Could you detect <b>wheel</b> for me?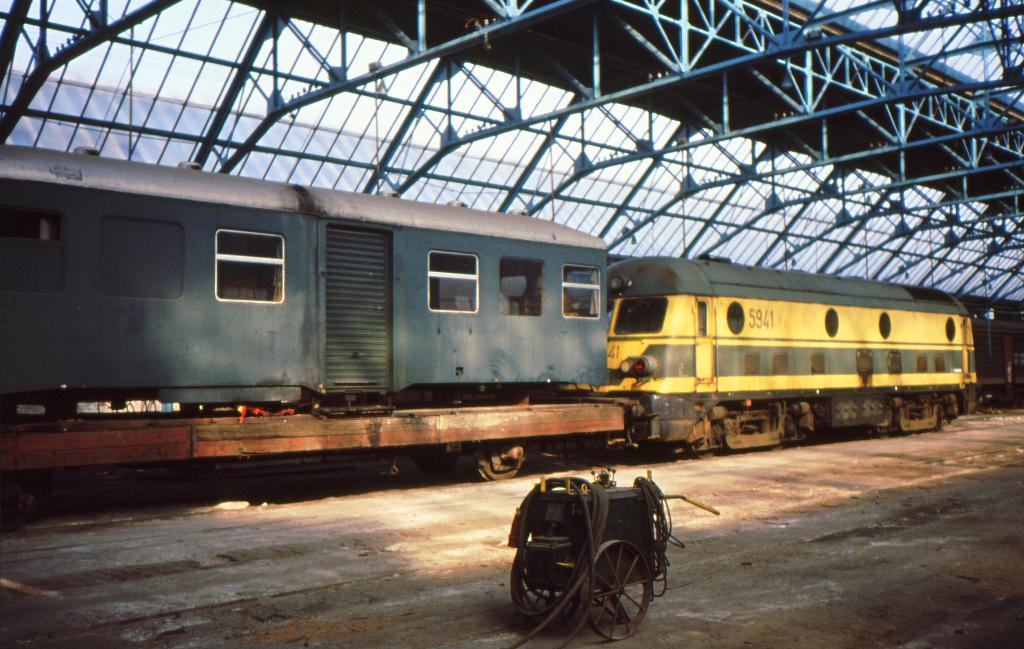
Detection result: (left=474, top=449, right=522, bottom=482).
